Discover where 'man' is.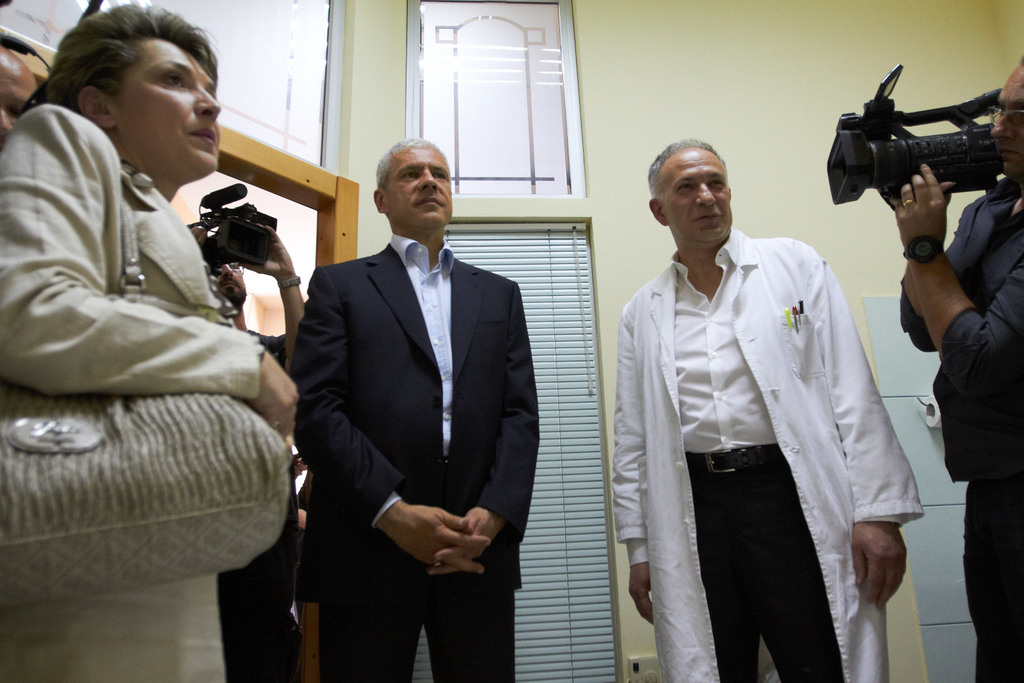
Discovered at l=291, t=138, r=542, b=682.
